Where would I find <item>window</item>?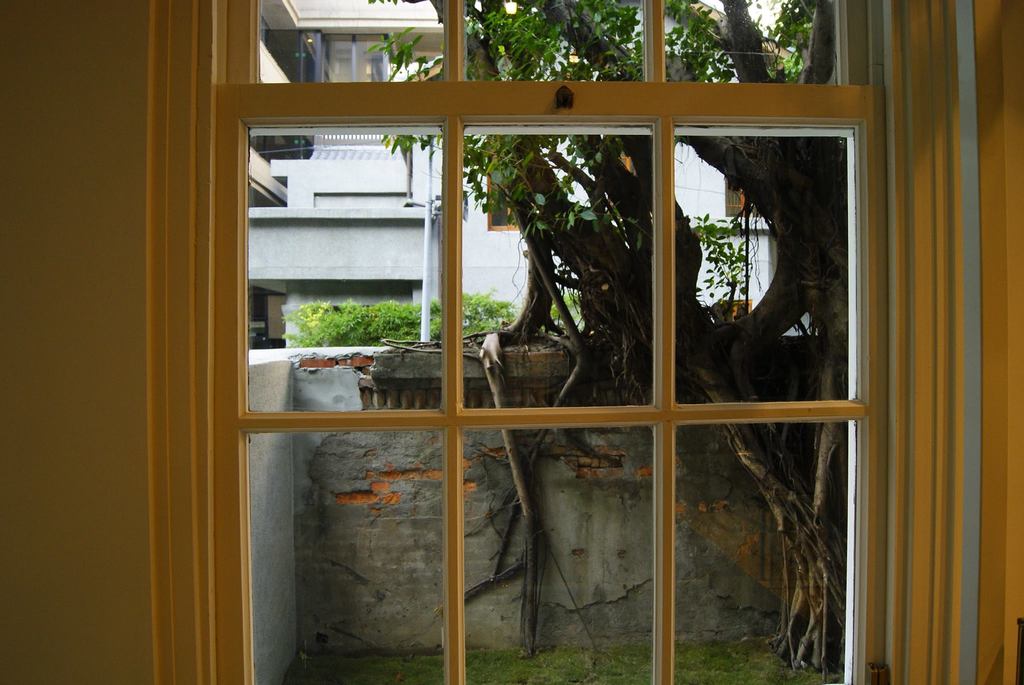
At 321, 30, 390, 84.
